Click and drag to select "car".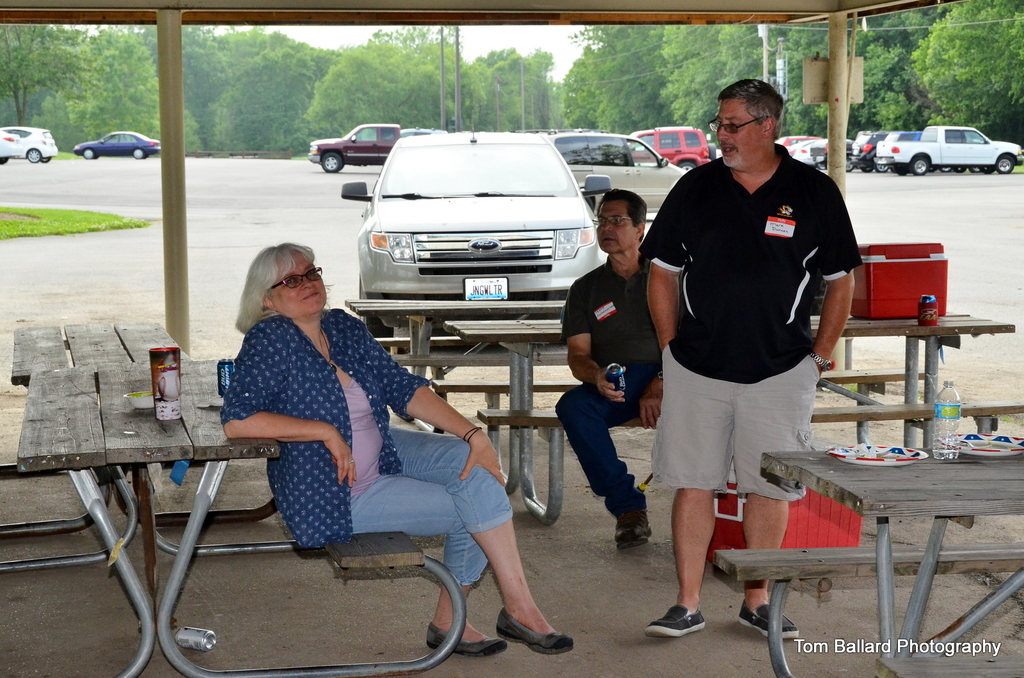
Selection: [7,126,58,164].
